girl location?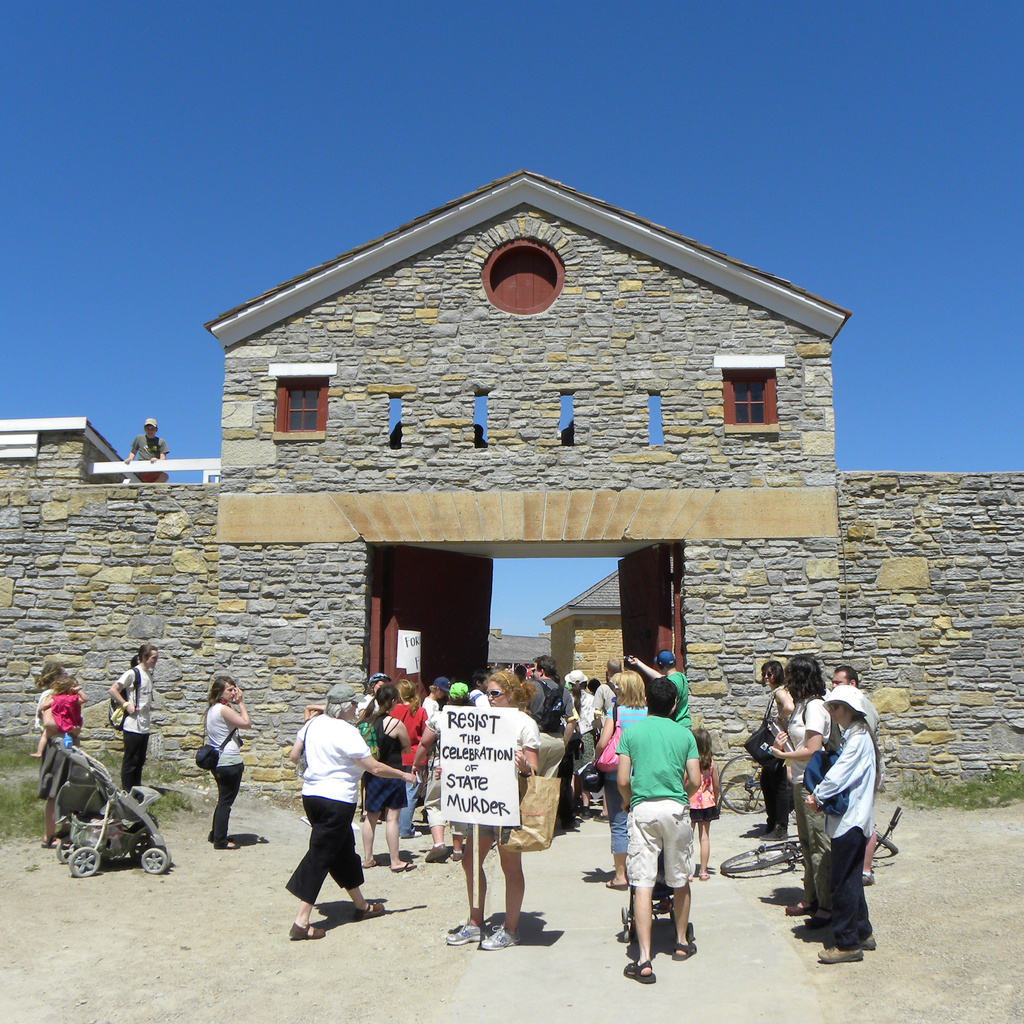
rect(682, 724, 724, 883)
